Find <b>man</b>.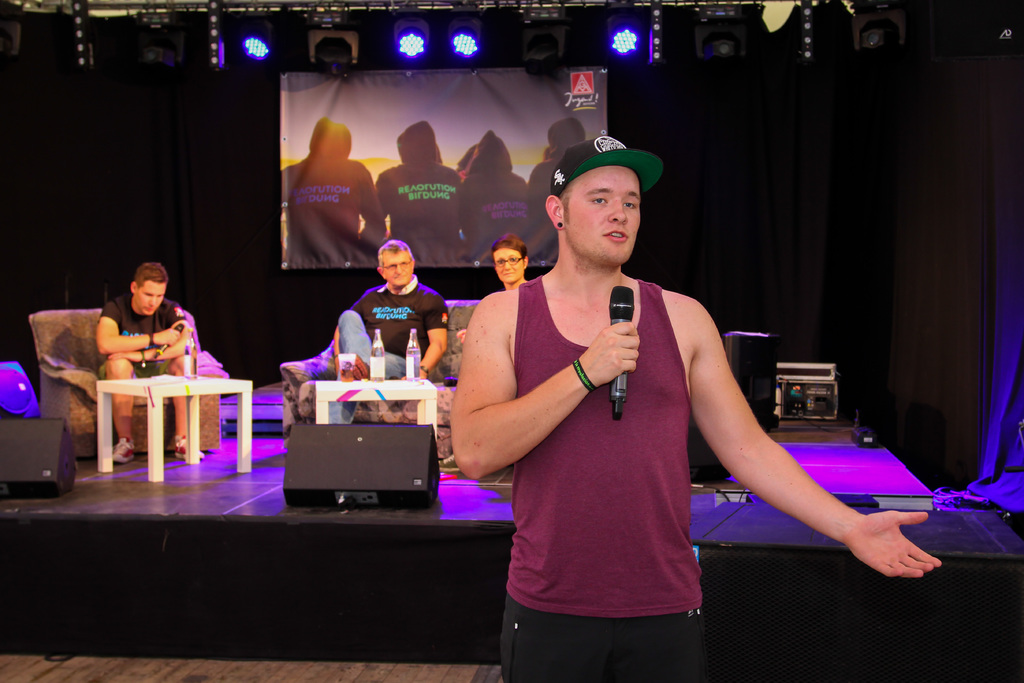
523 110 600 259.
